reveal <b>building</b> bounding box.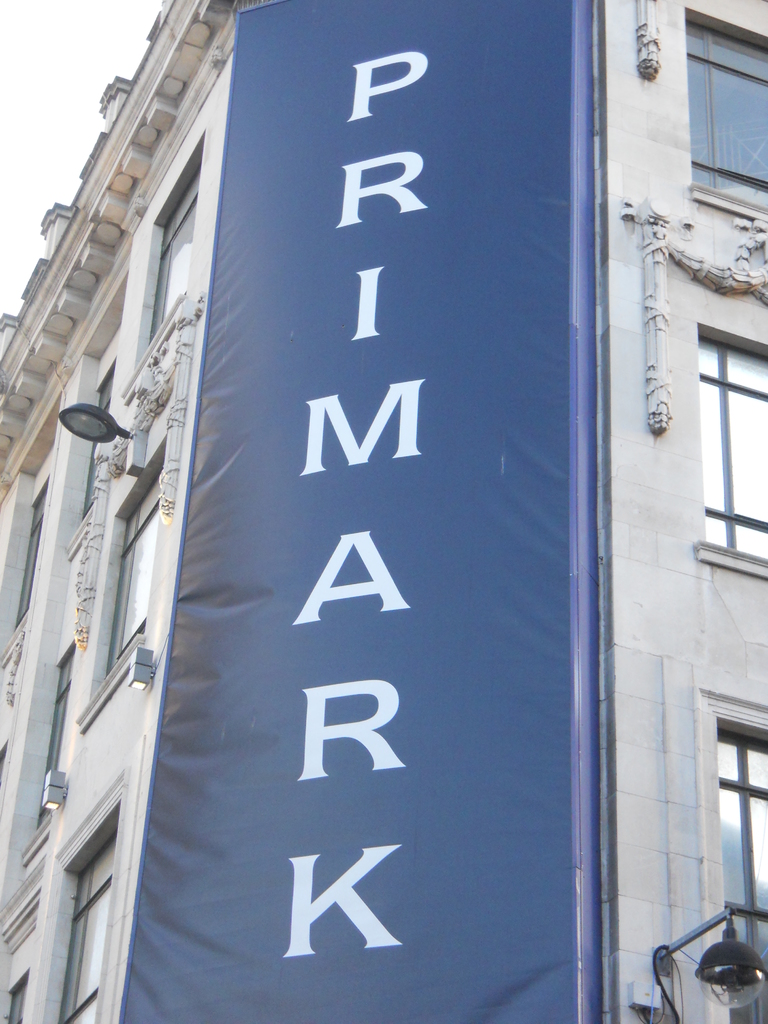
Revealed: Rect(0, 0, 767, 1023).
